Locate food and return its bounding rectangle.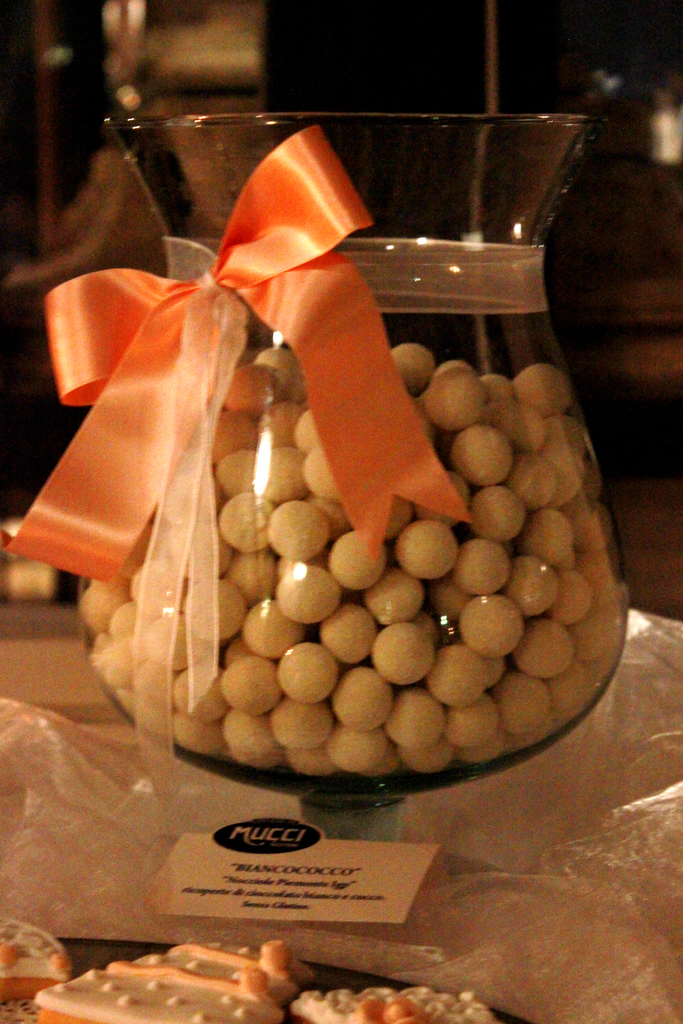
167/285/600/777.
